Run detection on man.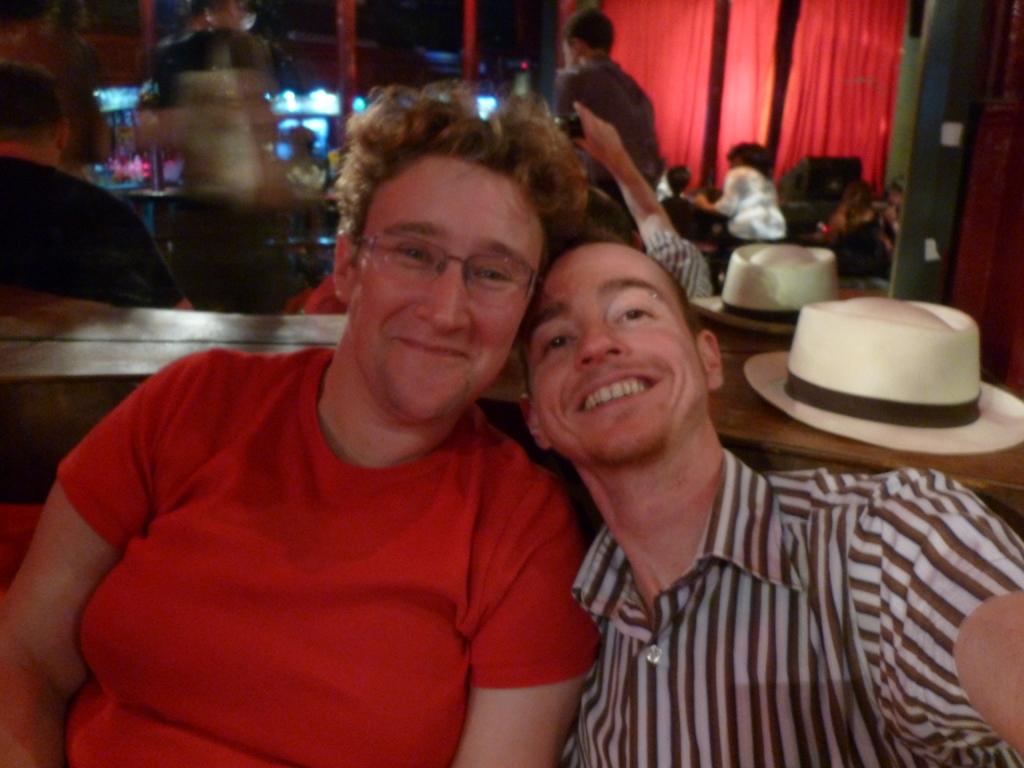
Result: l=0, t=58, r=198, b=316.
